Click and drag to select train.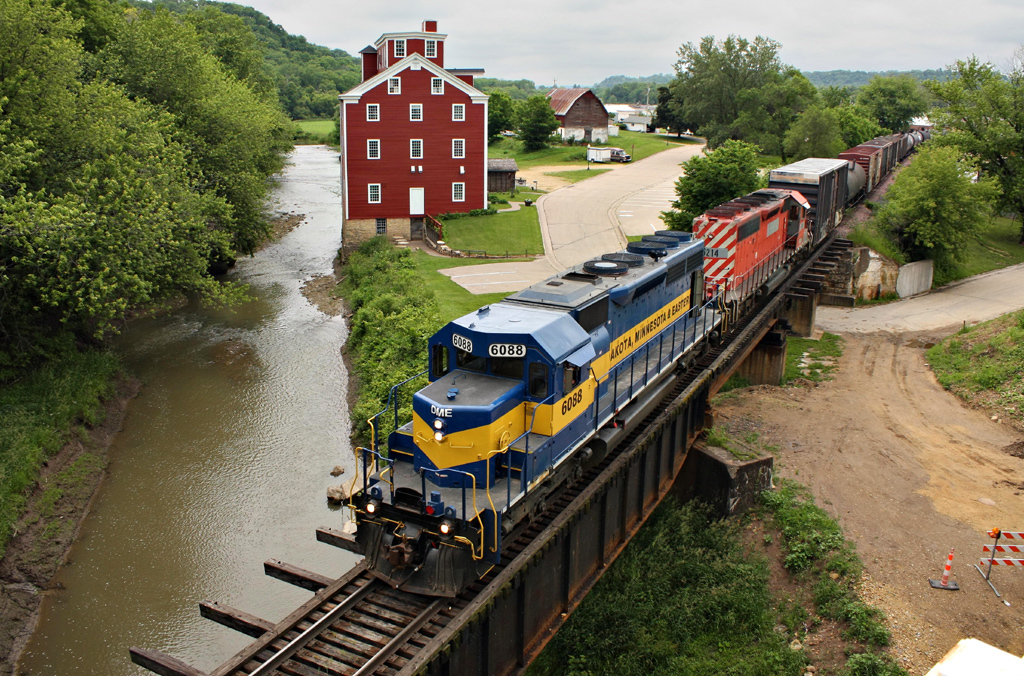
Selection: <box>337,122,944,601</box>.
